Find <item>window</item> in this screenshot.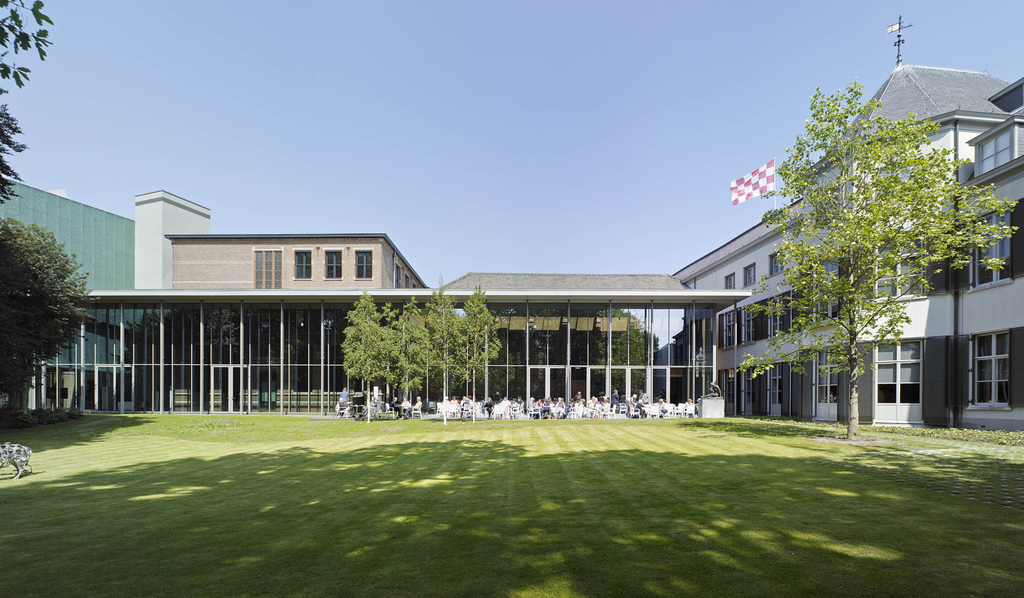
The bounding box for <item>window</item> is 970:209:1014:289.
